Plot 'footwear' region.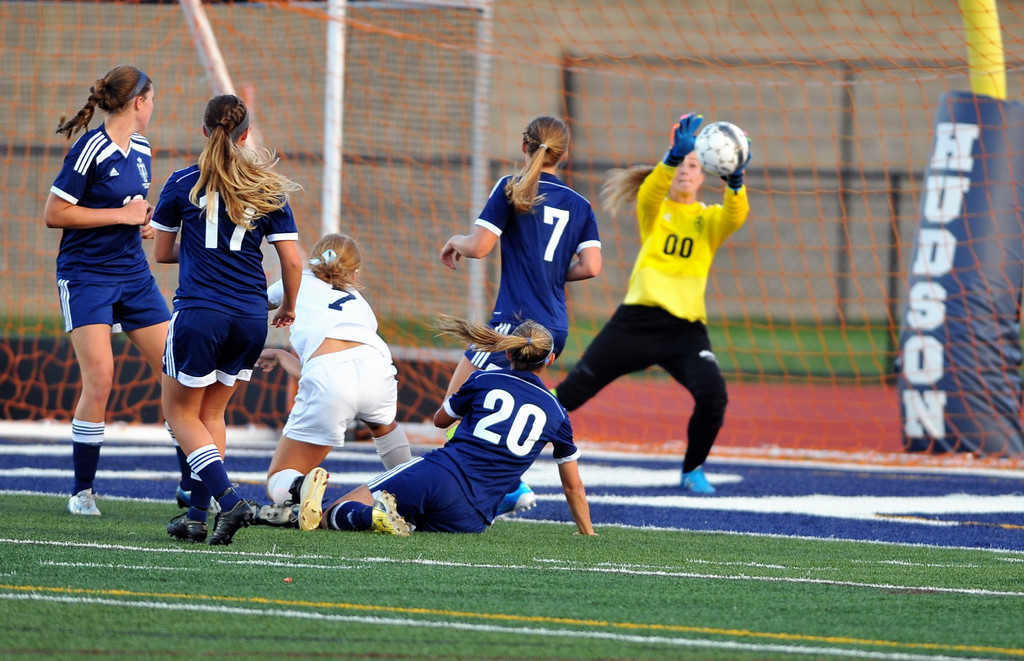
Plotted at rect(683, 467, 709, 492).
